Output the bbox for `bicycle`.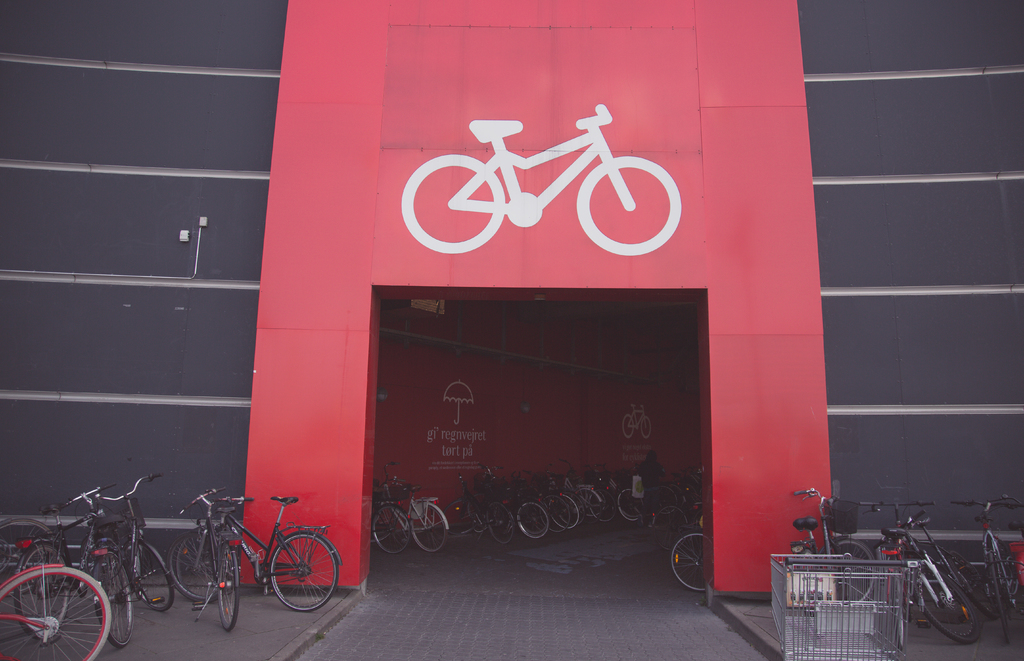
box=[13, 481, 117, 639].
